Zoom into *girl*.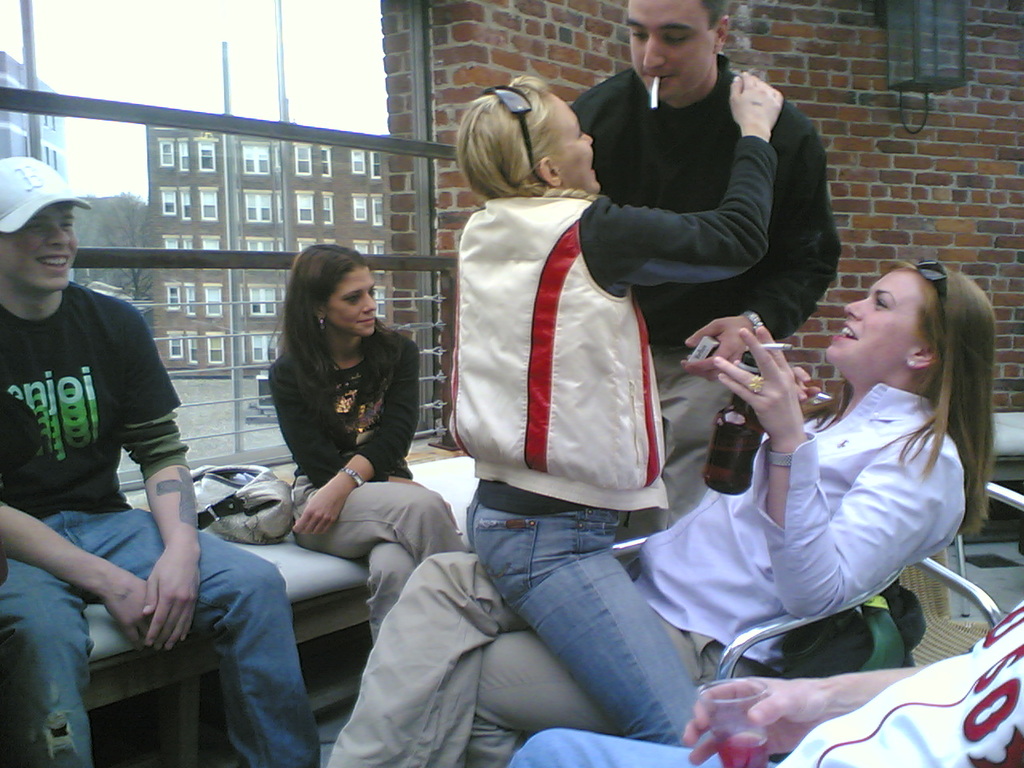
Zoom target: rect(451, 70, 779, 742).
